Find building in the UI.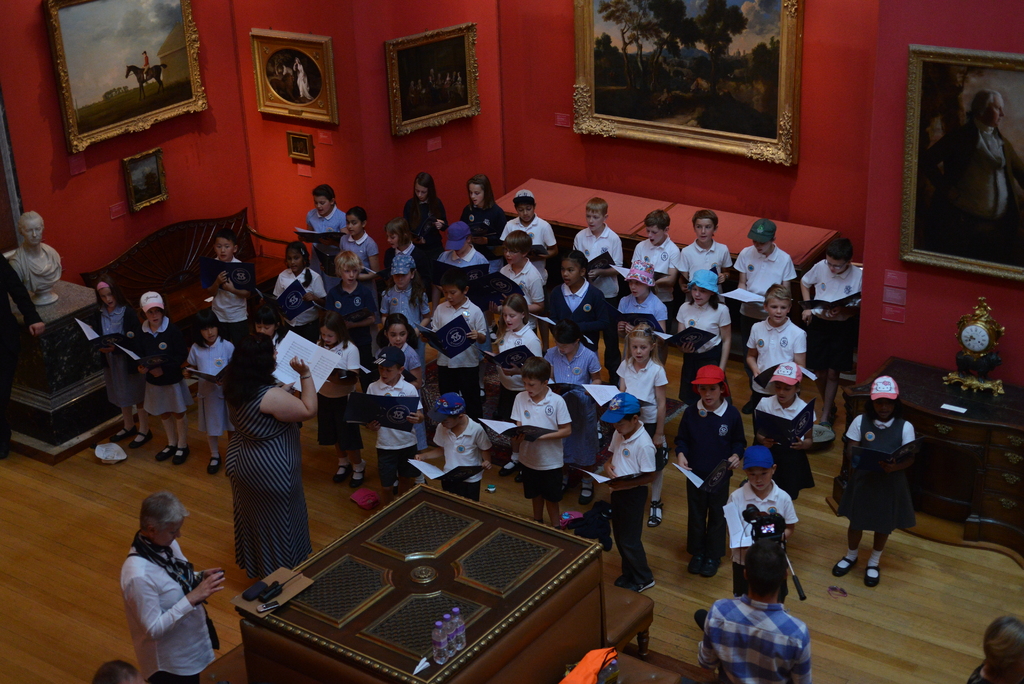
UI element at region(0, 0, 1023, 683).
